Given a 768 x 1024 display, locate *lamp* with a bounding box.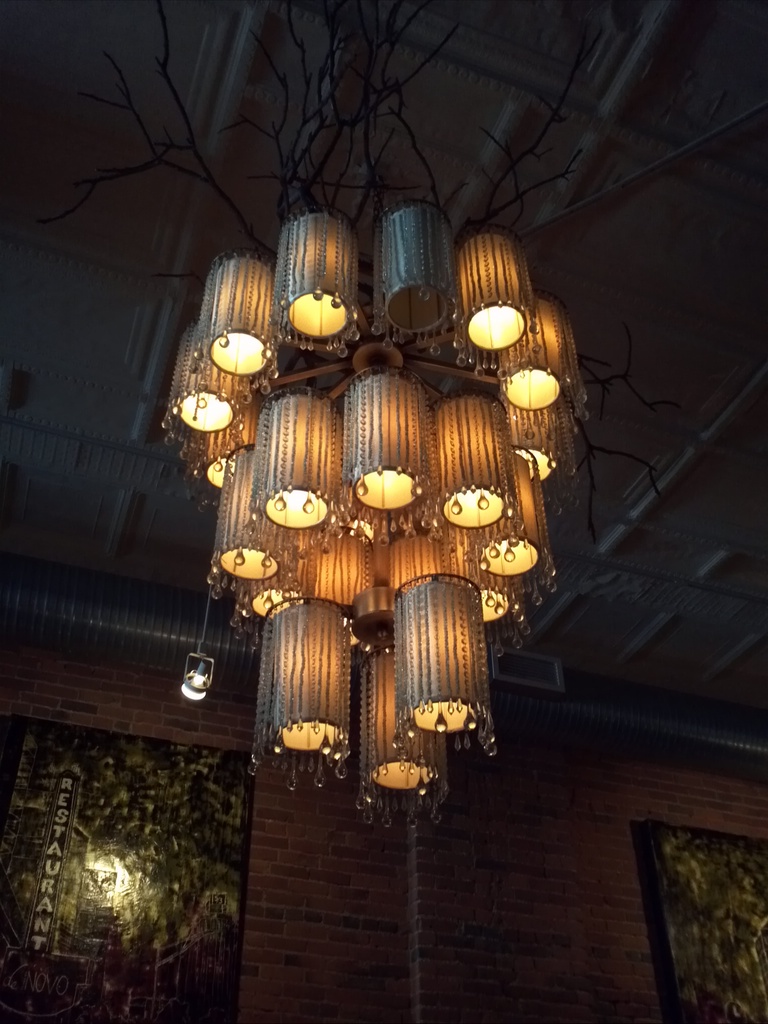
Located: region(493, 378, 559, 476).
